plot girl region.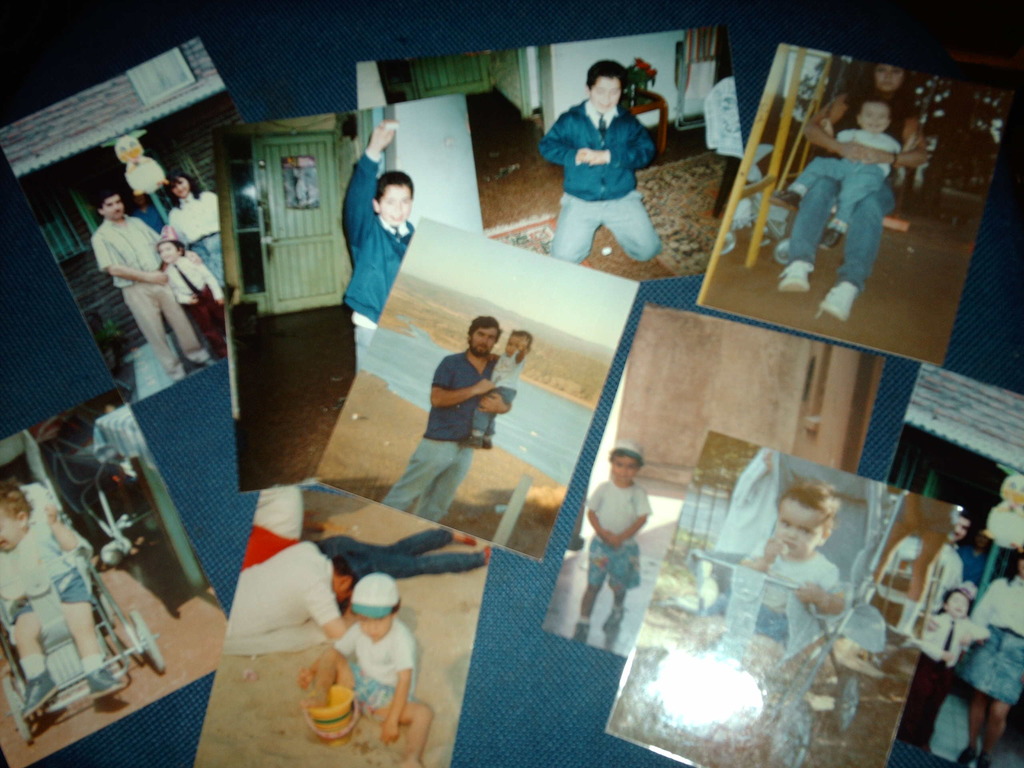
Plotted at (580,444,647,622).
